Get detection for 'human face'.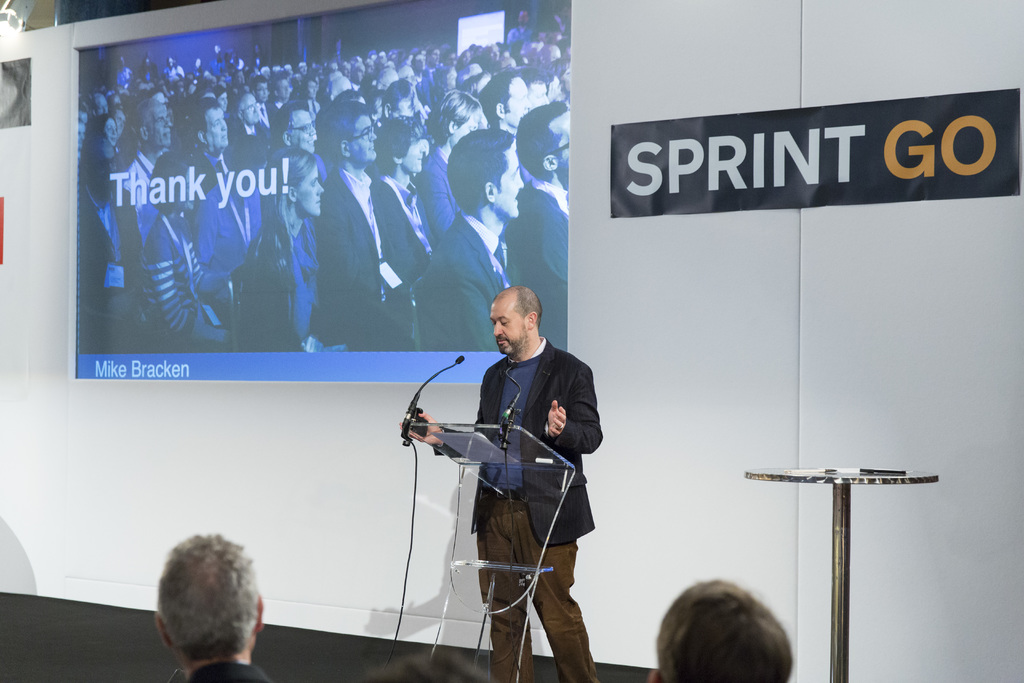
Detection: x1=454, y1=117, x2=477, y2=145.
